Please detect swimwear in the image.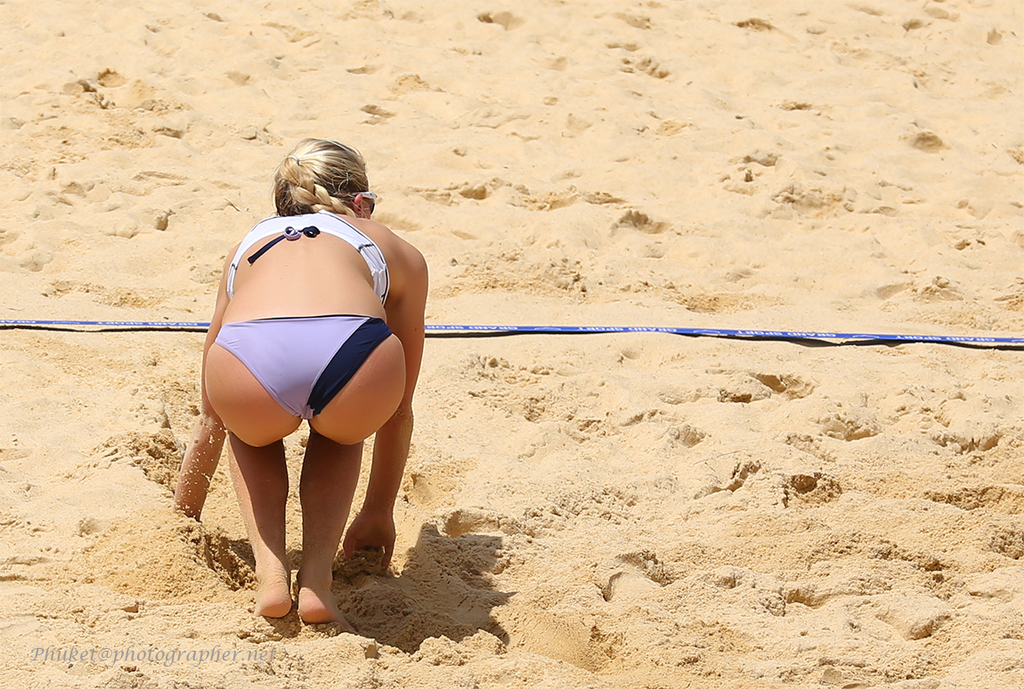
crop(225, 211, 394, 314).
